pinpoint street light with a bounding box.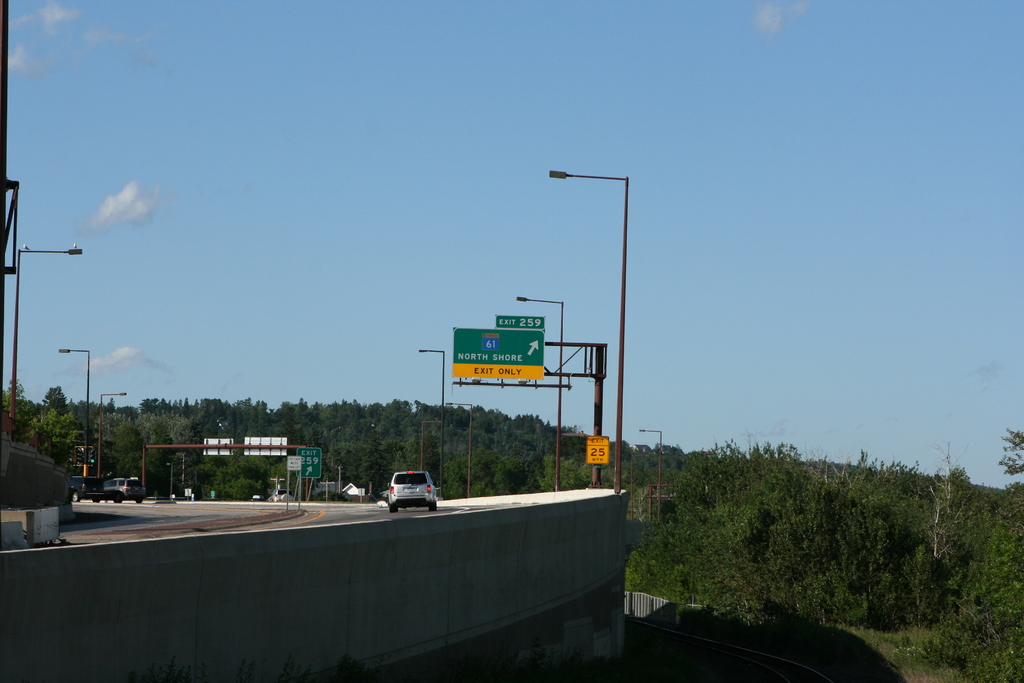
101 387 129 478.
